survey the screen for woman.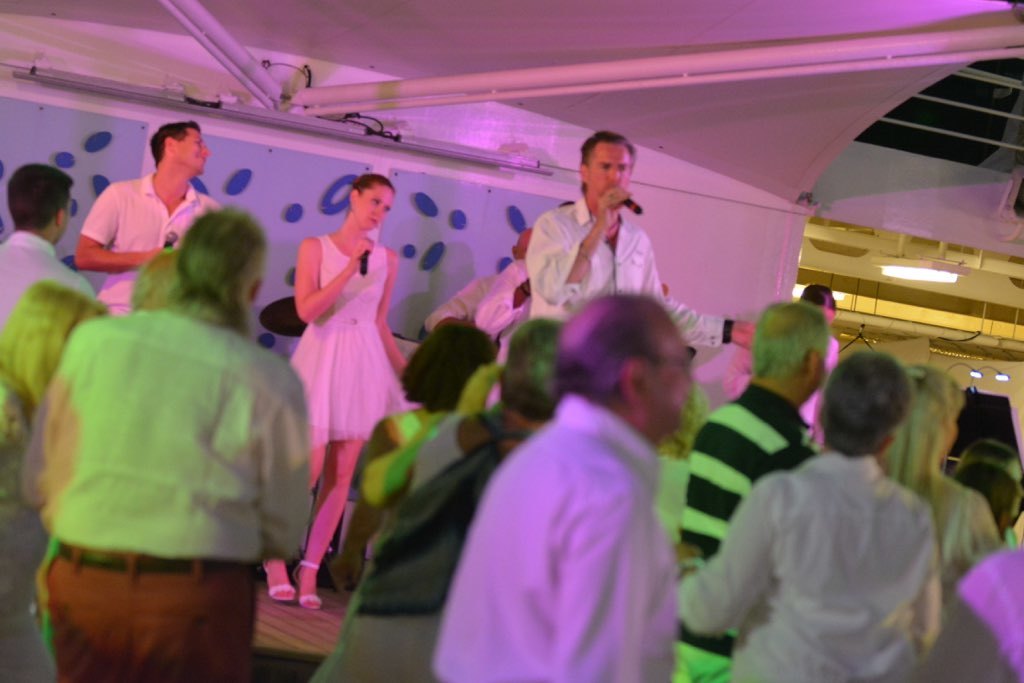
Survey found: [874, 360, 1006, 607].
